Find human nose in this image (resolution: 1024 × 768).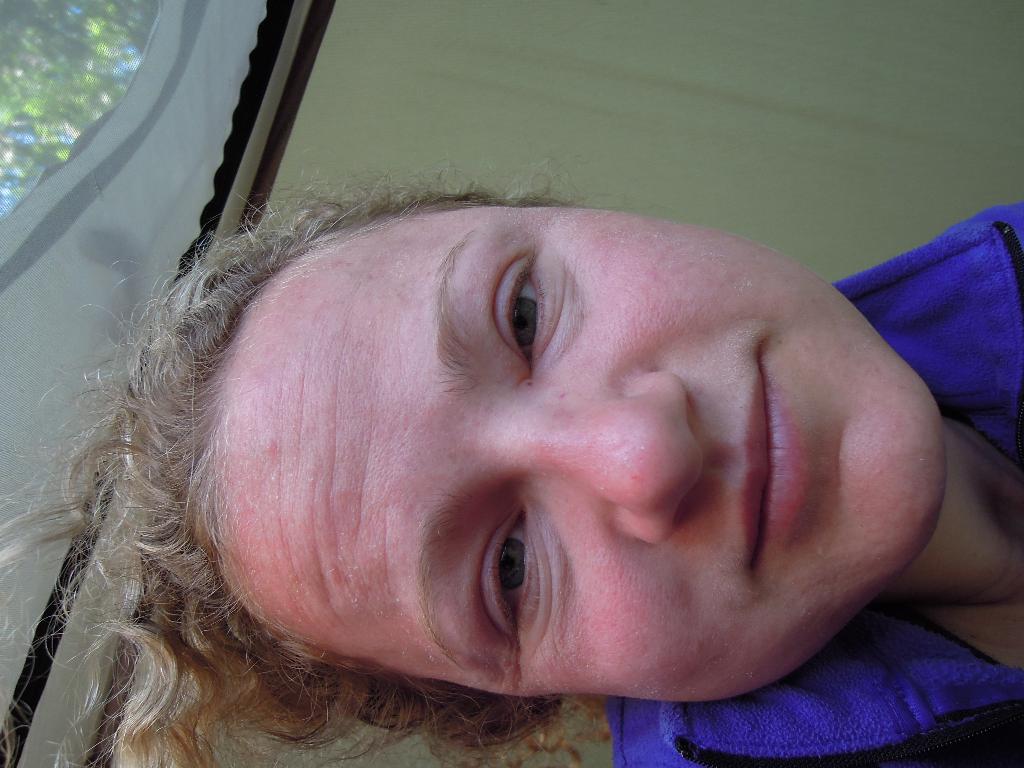
512, 367, 701, 538.
